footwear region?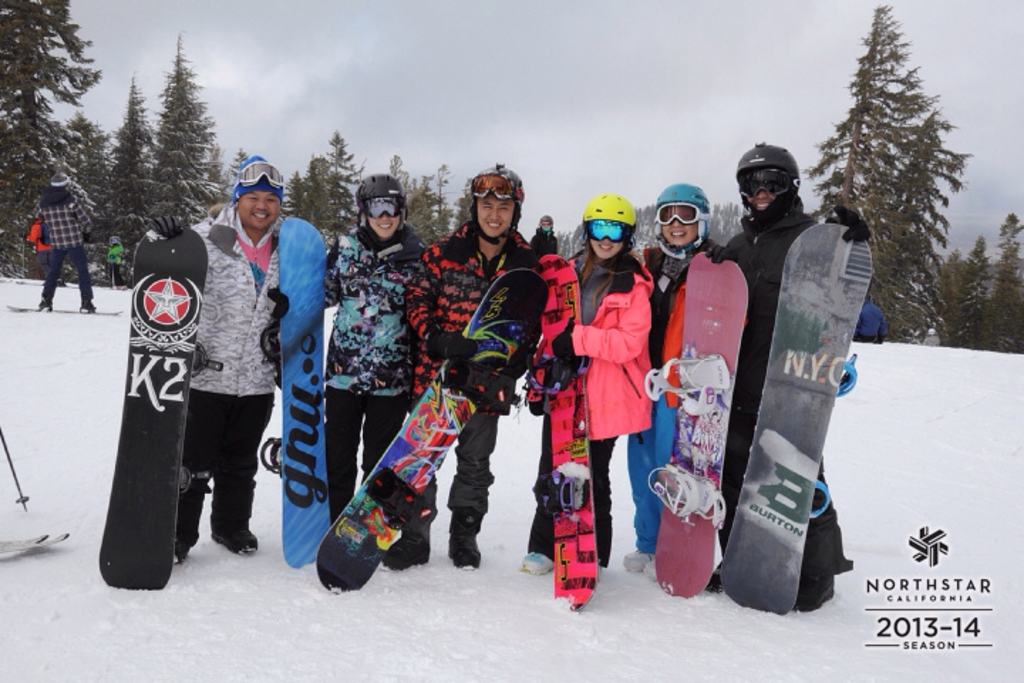
[left=521, top=548, right=550, bottom=575]
